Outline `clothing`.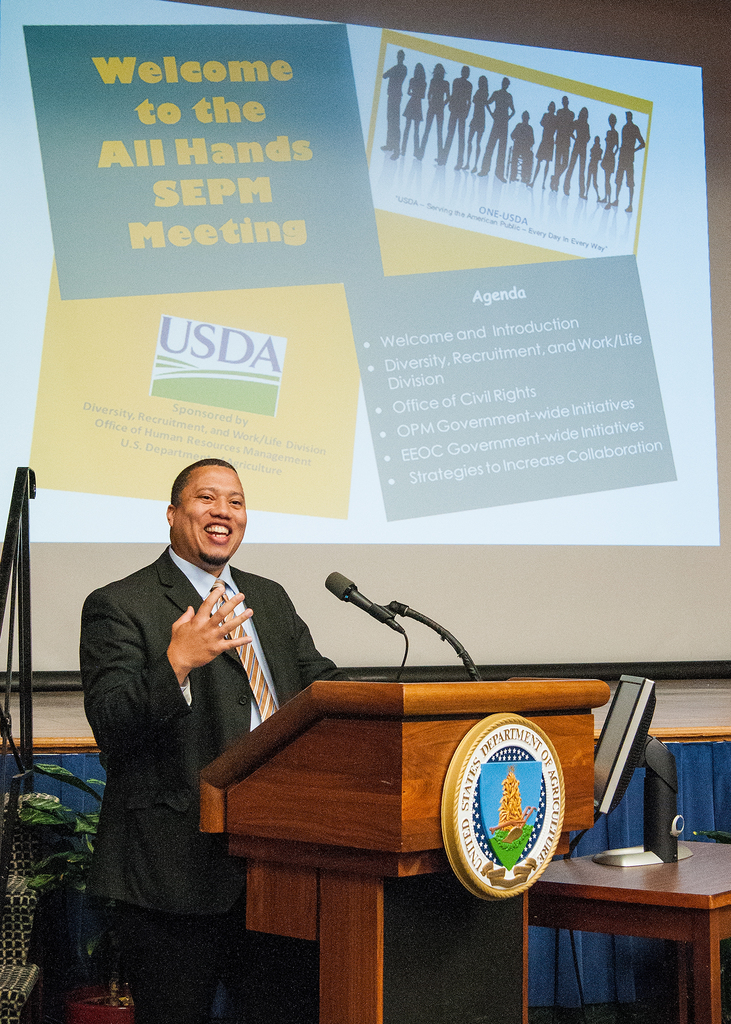
Outline: [65, 506, 308, 974].
